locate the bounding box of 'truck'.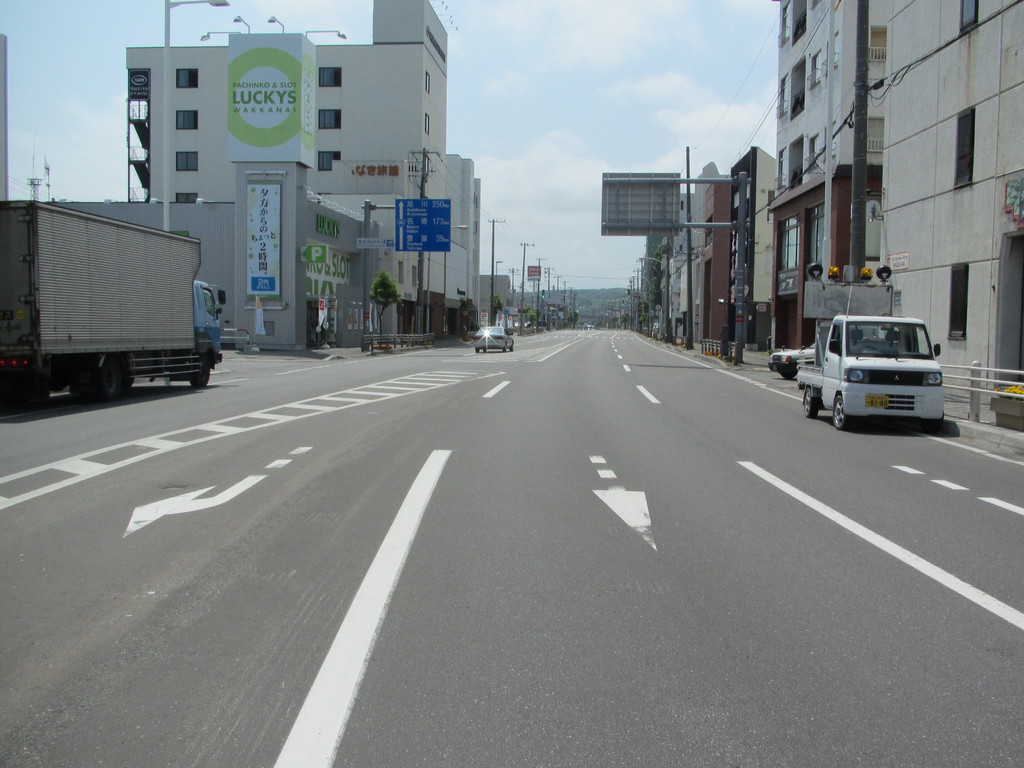
Bounding box: BBox(793, 253, 943, 434).
